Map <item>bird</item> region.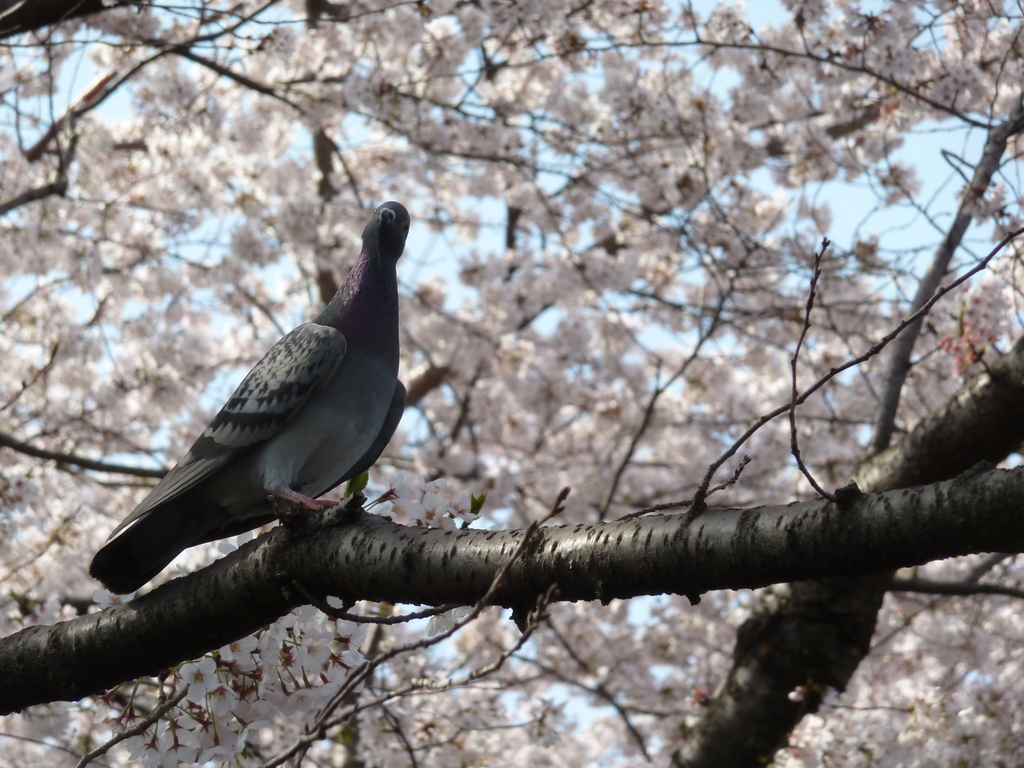
Mapped to 82,199,424,634.
